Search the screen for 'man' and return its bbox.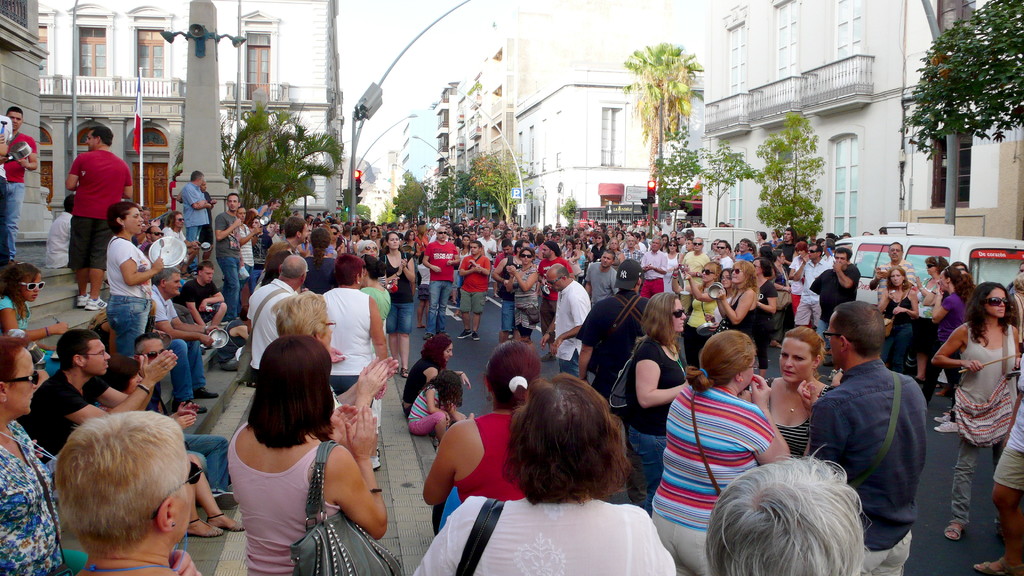
Found: <box>163,207,198,253</box>.
